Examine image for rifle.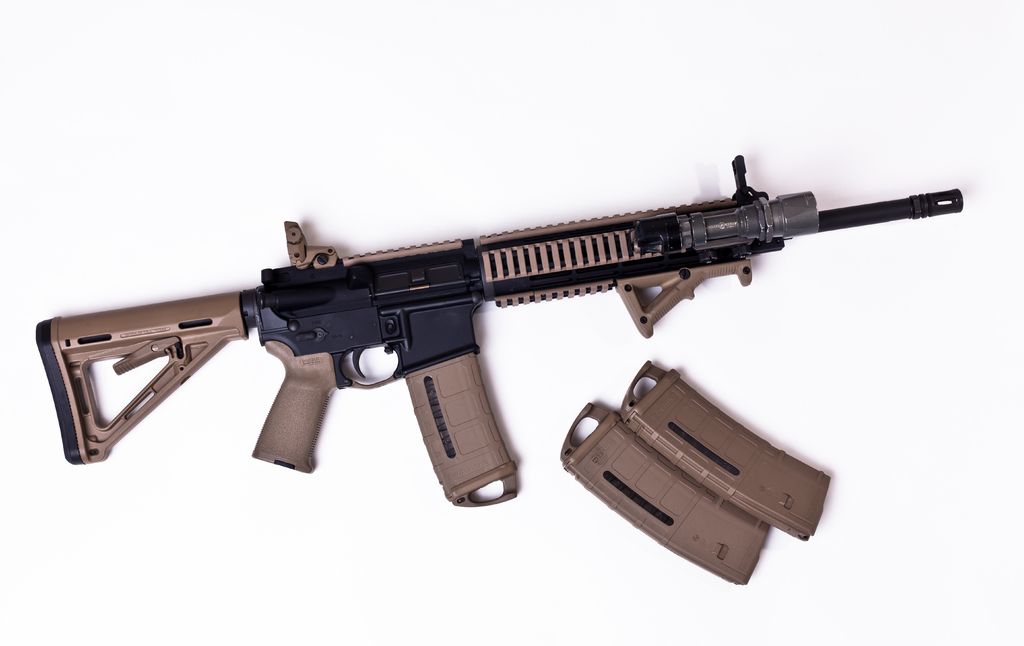
Examination result: l=35, t=154, r=963, b=510.
